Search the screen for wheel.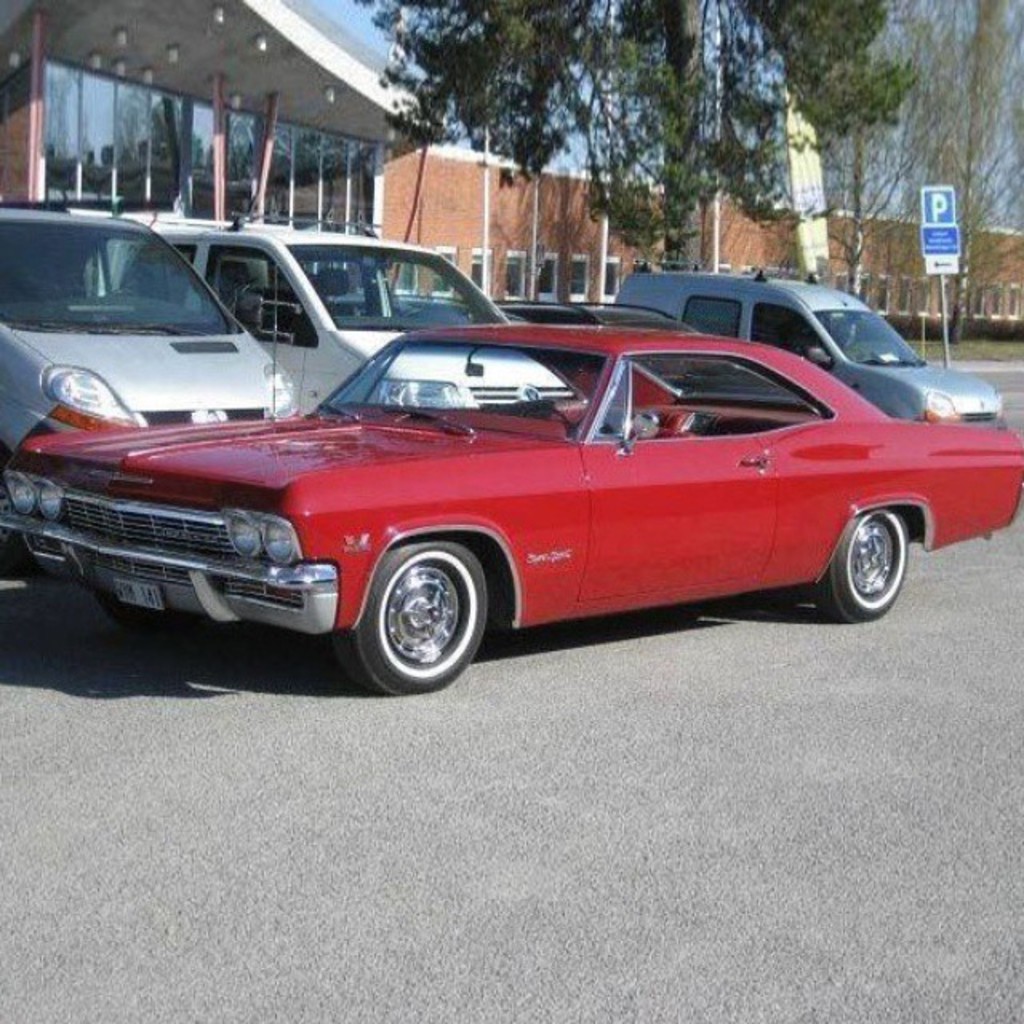
Found at bbox=(816, 510, 910, 619).
